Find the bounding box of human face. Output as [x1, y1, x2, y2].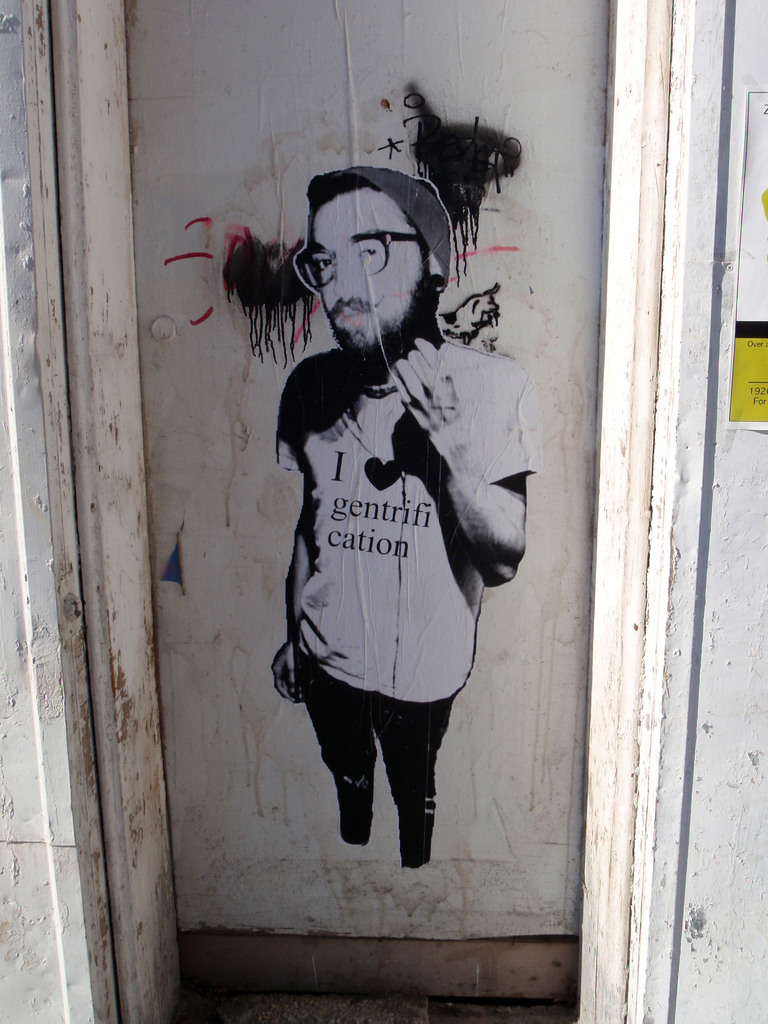
[316, 184, 419, 323].
